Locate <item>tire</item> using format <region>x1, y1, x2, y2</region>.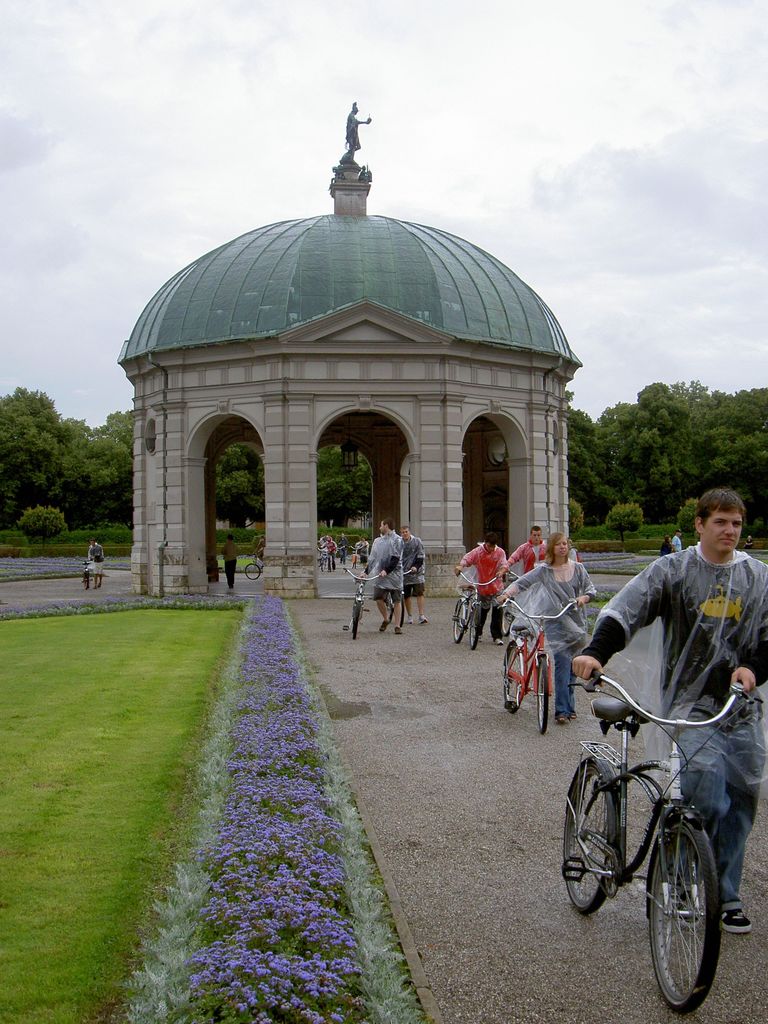
<region>500, 594, 516, 636</region>.
